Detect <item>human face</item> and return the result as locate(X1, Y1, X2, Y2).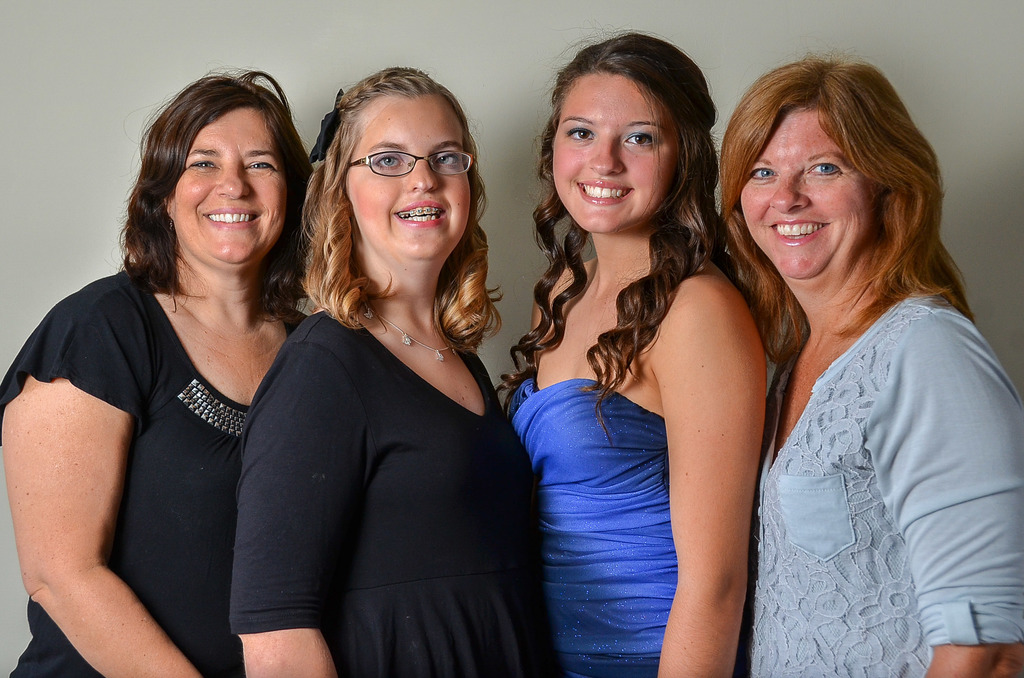
locate(743, 106, 874, 275).
